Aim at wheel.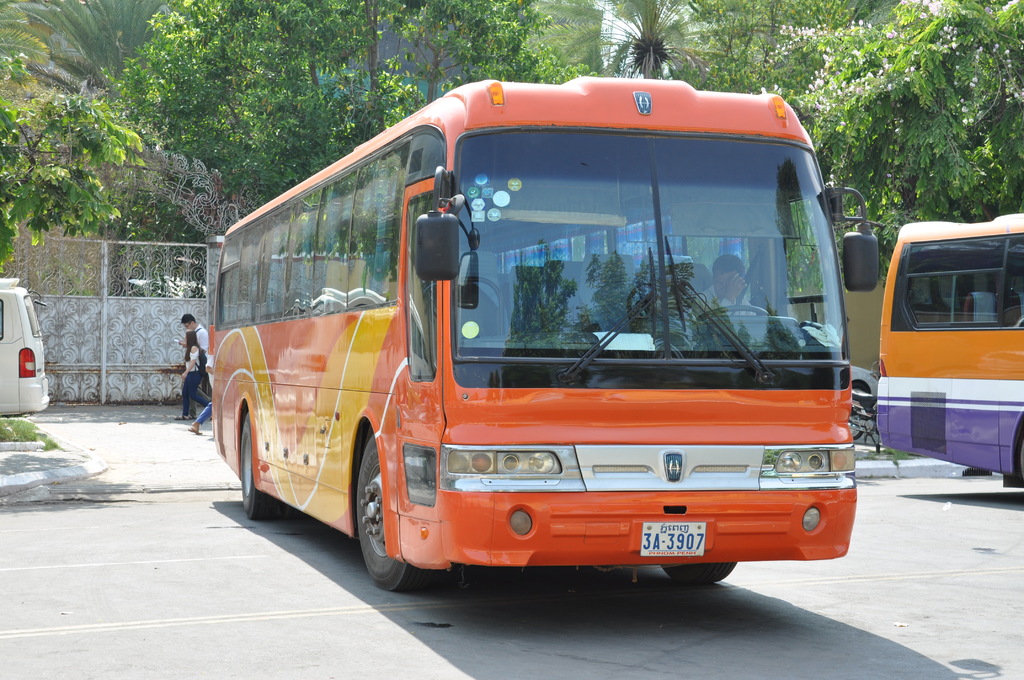
Aimed at rect(656, 560, 739, 587).
